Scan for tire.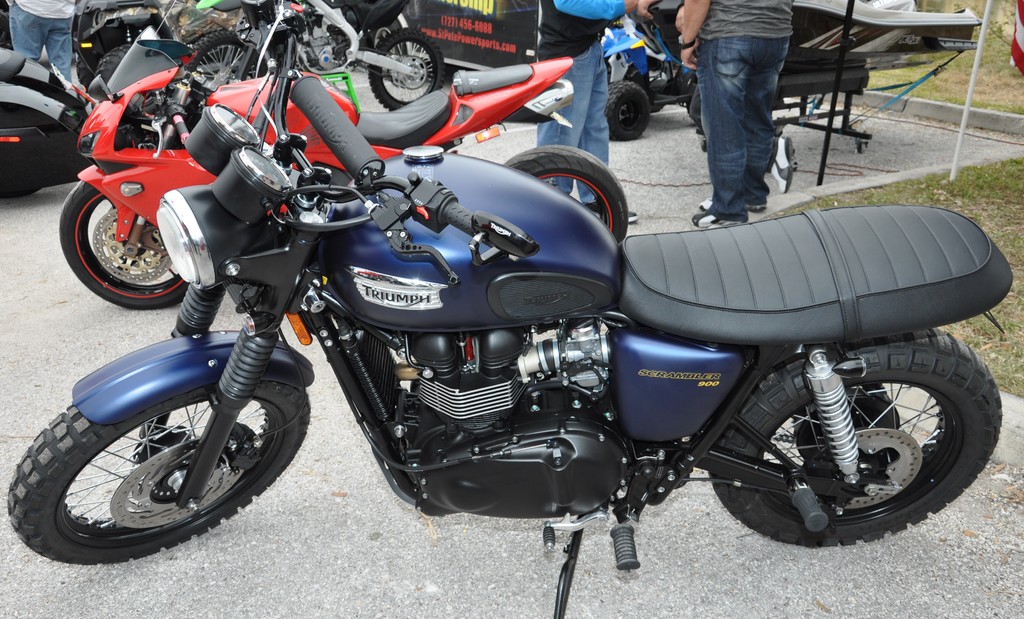
Scan result: 8/367/301/559.
